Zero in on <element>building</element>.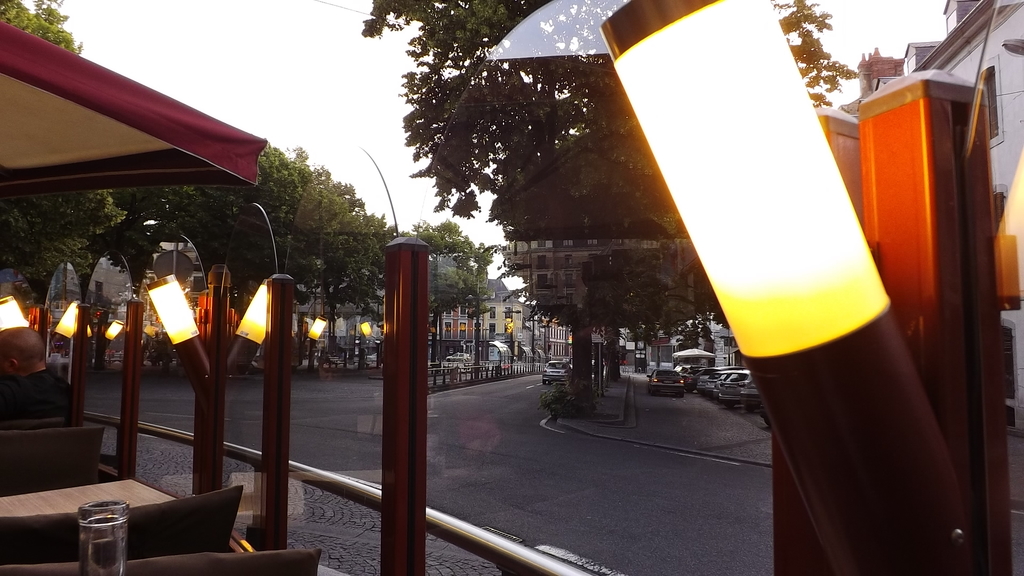
Zeroed in: <region>838, 47, 906, 117</region>.
